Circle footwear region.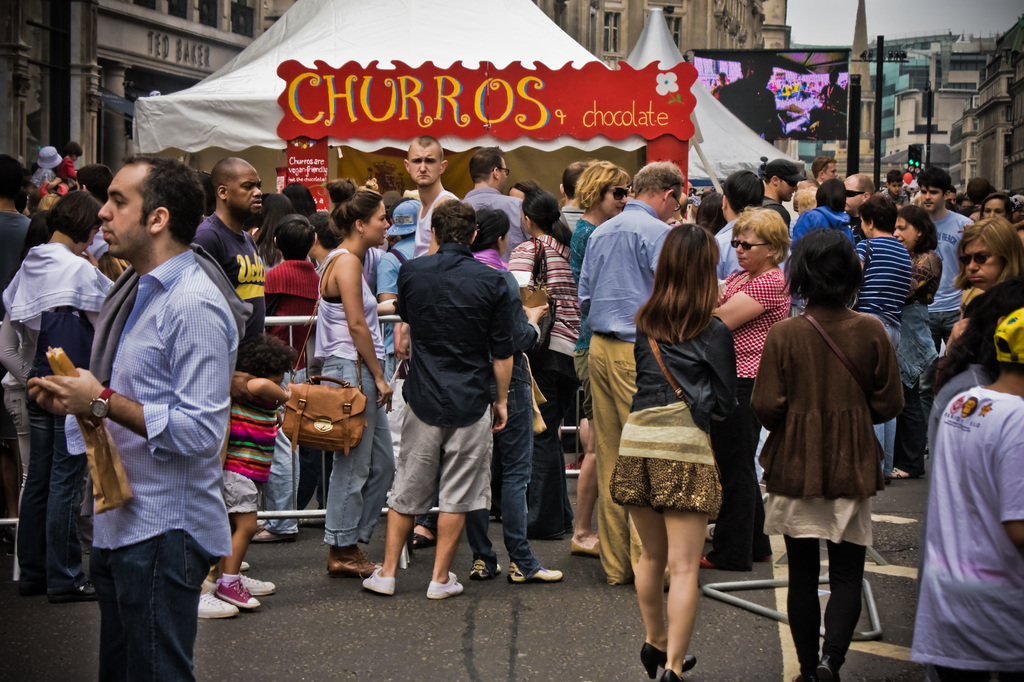
Region: x1=359 y1=561 x2=393 y2=594.
